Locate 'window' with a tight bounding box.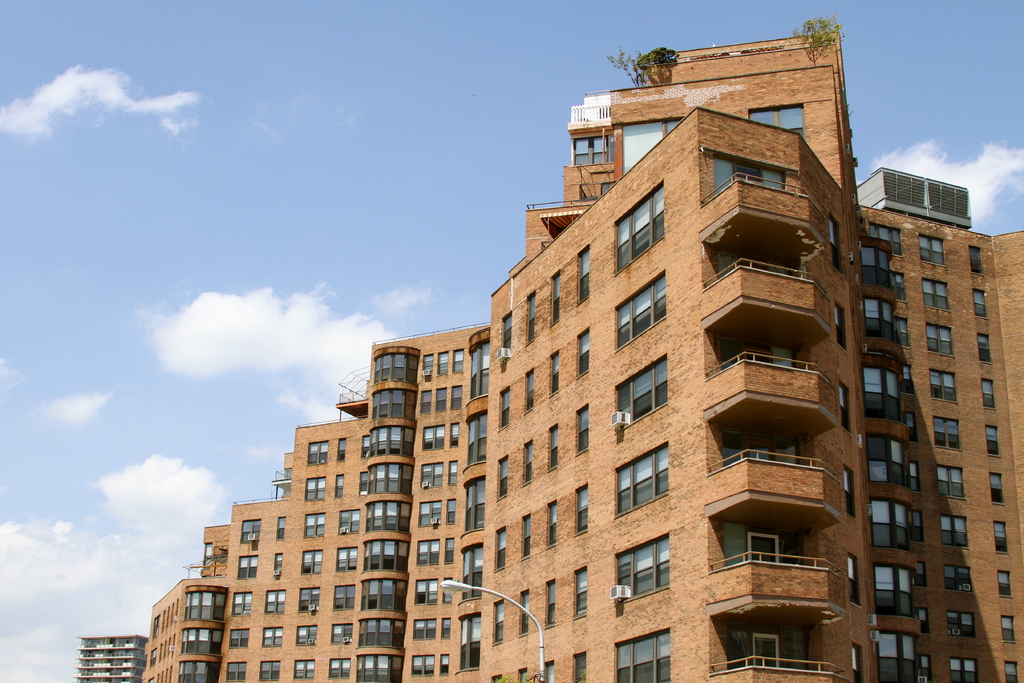
575:656:586:682.
